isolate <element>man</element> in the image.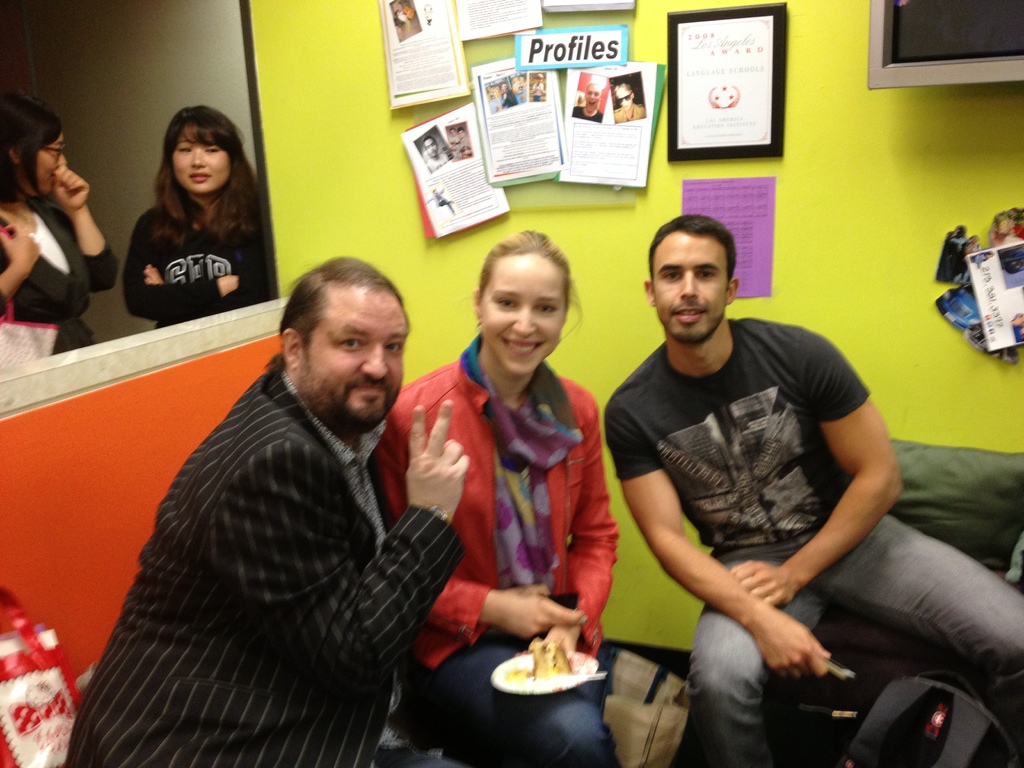
Isolated region: region(420, 134, 450, 172).
